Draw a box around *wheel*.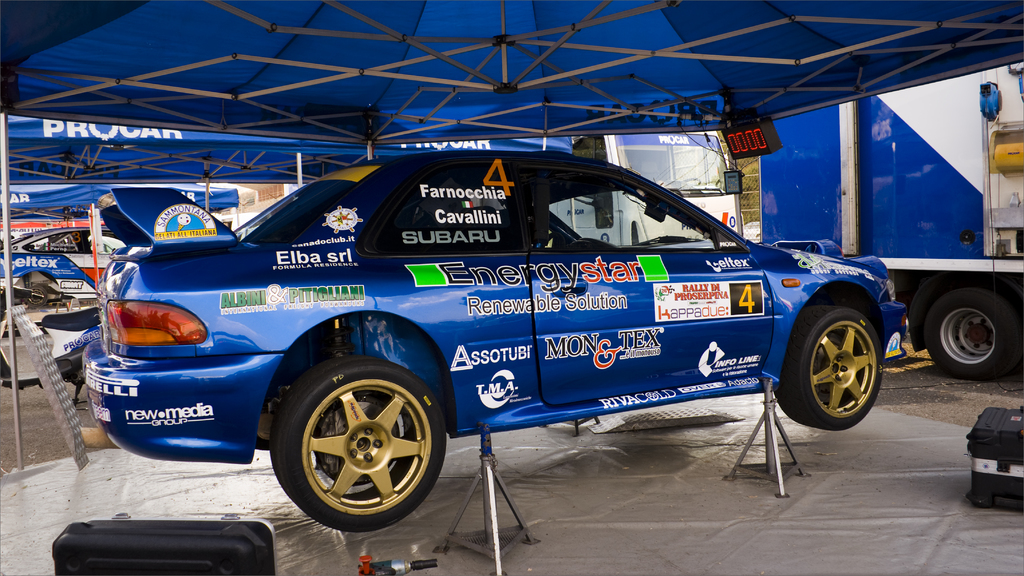
crop(271, 351, 444, 525).
